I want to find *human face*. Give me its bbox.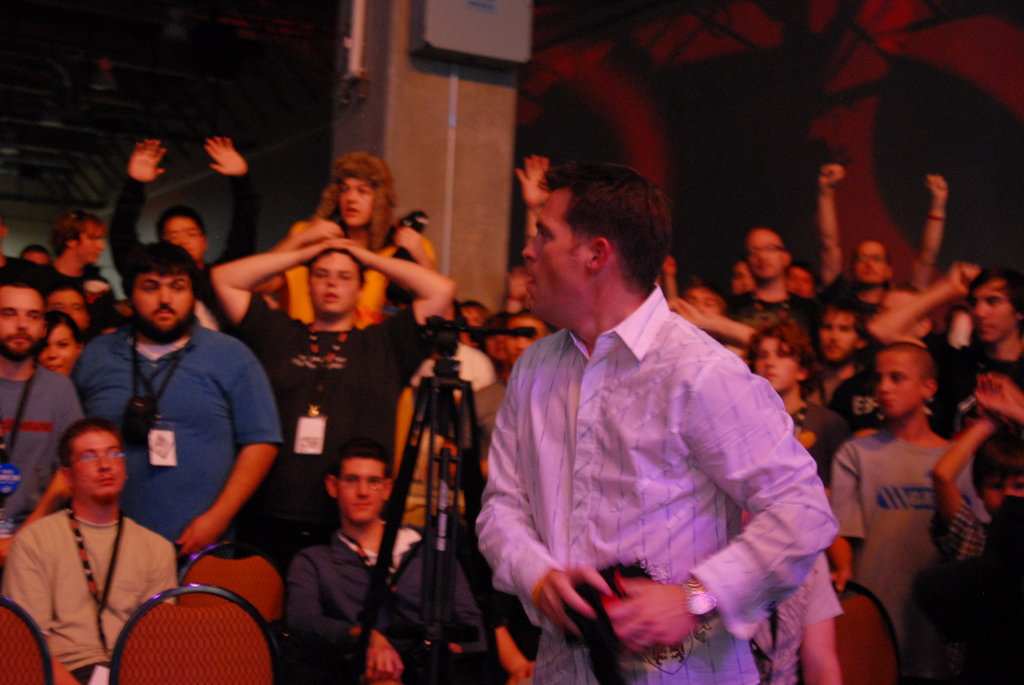
bbox=(746, 226, 790, 279).
